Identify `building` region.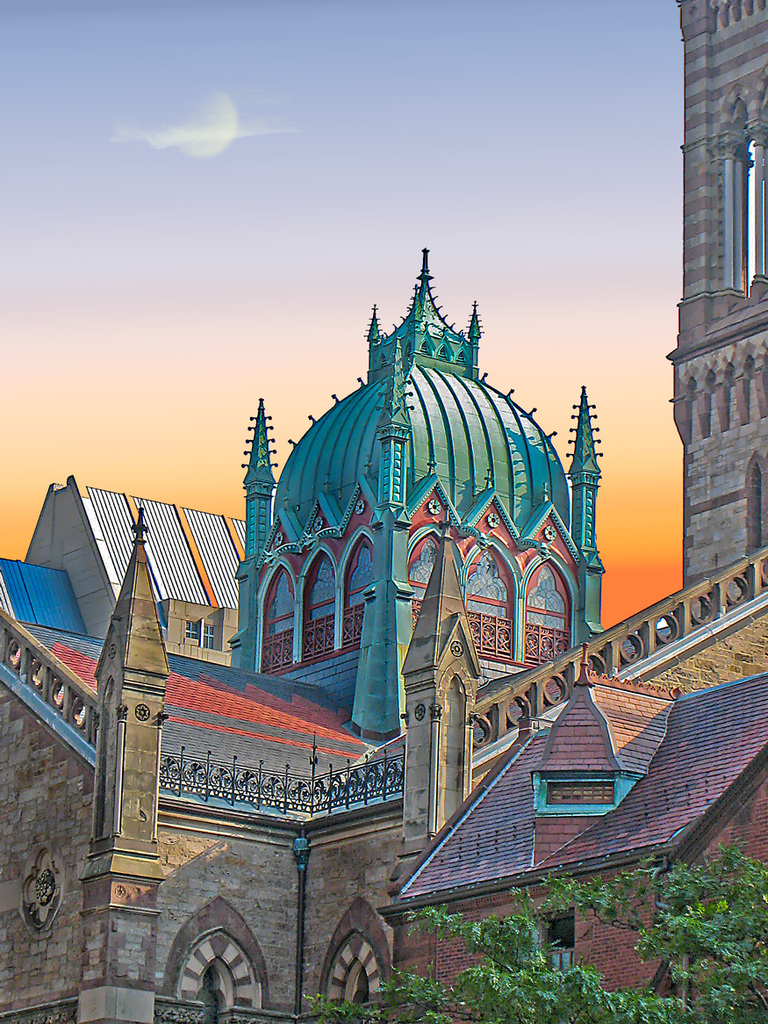
Region: BBox(226, 239, 615, 741).
